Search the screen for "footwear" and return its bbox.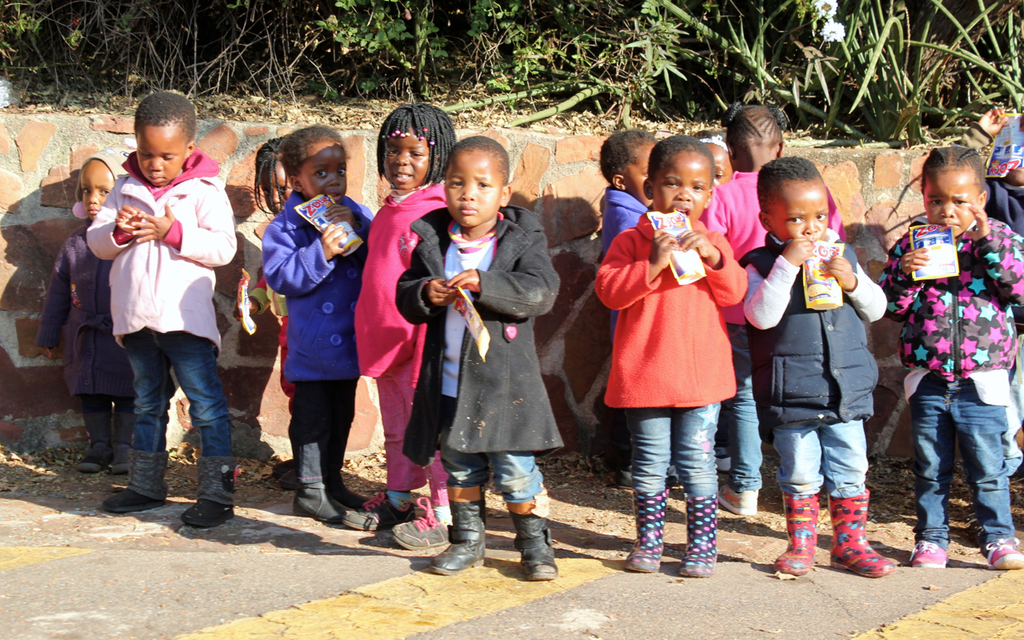
Found: select_region(394, 497, 450, 548).
